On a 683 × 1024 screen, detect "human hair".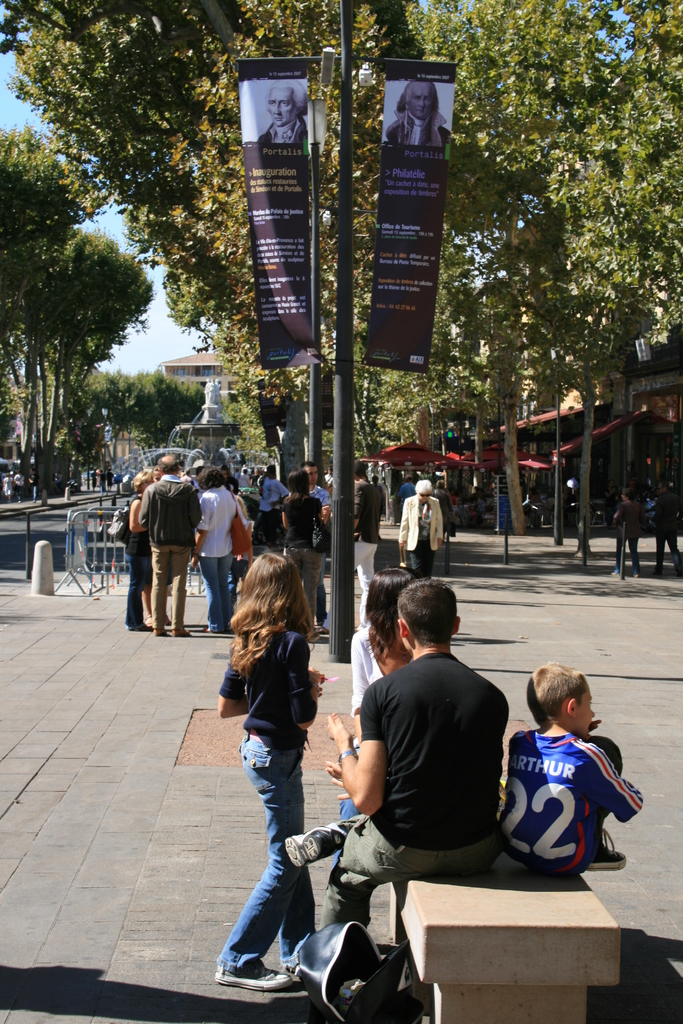
195:468:226:491.
